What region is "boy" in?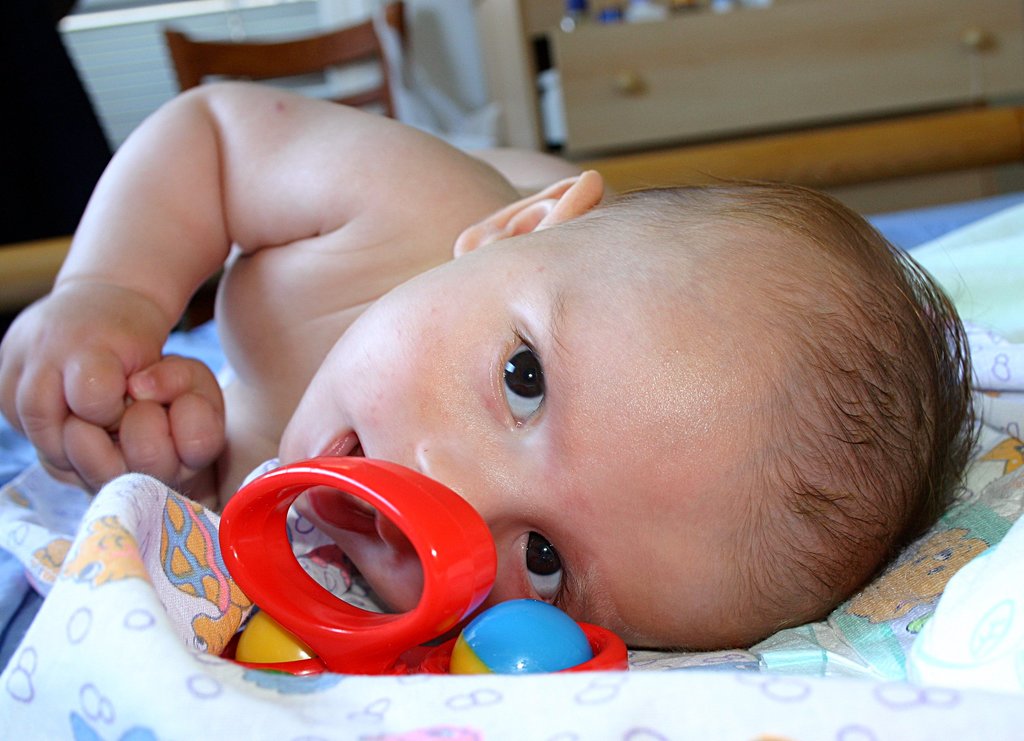
box=[0, 63, 1023, 660].
